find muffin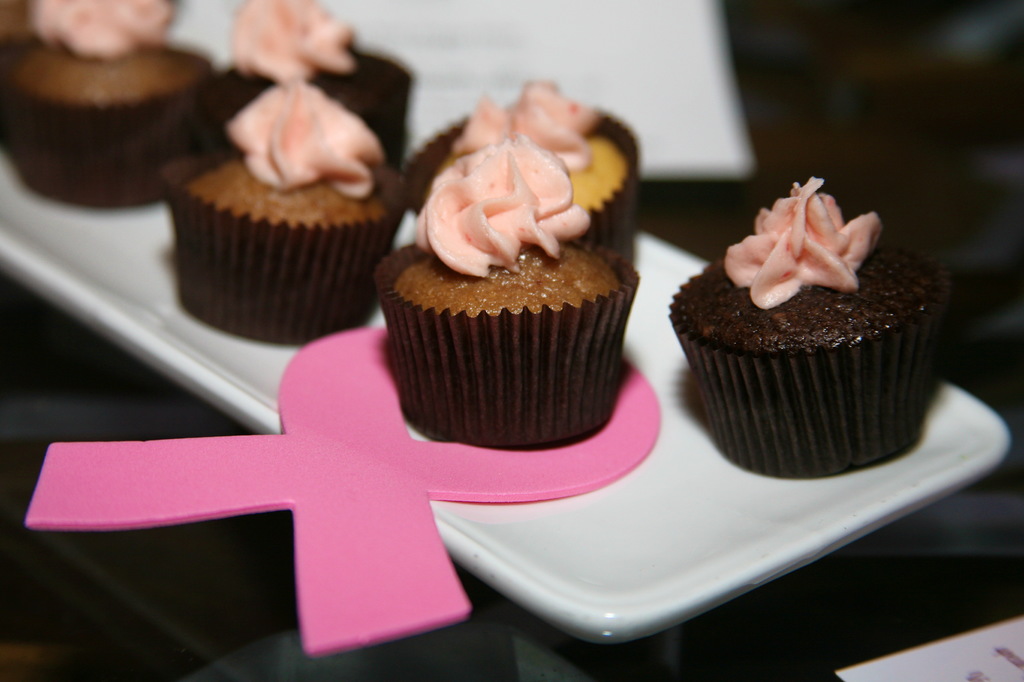
Rect(394, 75, 641, 269)
